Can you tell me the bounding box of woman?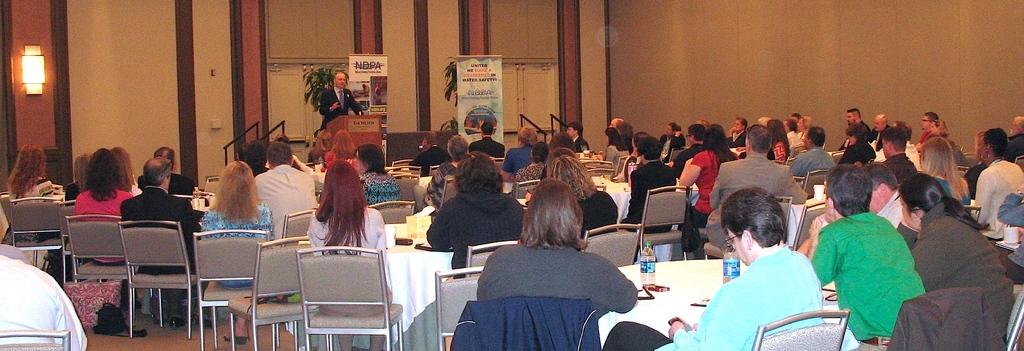
[left=426, top=152, right=525, bottom=271].
